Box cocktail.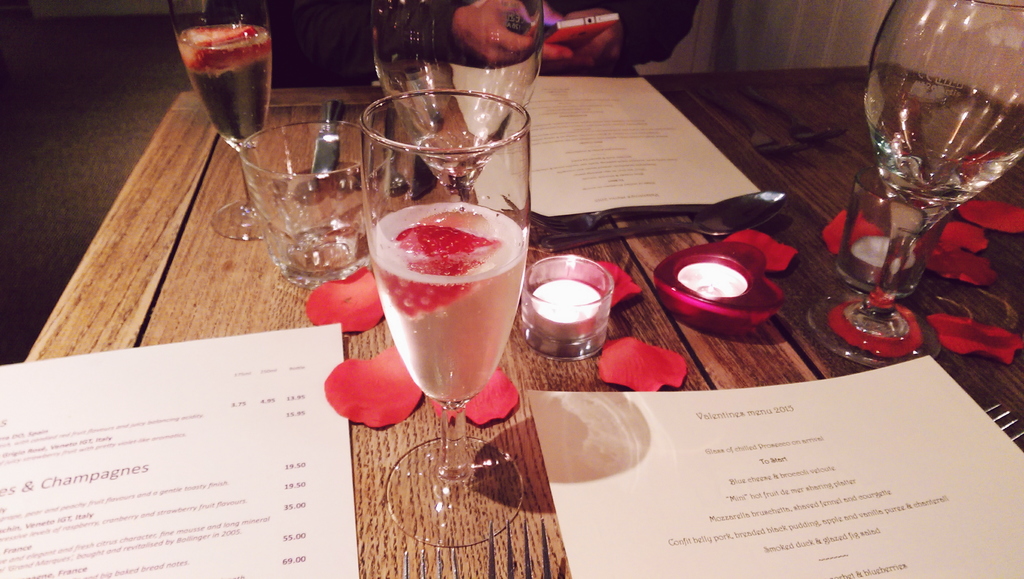
box(360, 151, 529, 420).
